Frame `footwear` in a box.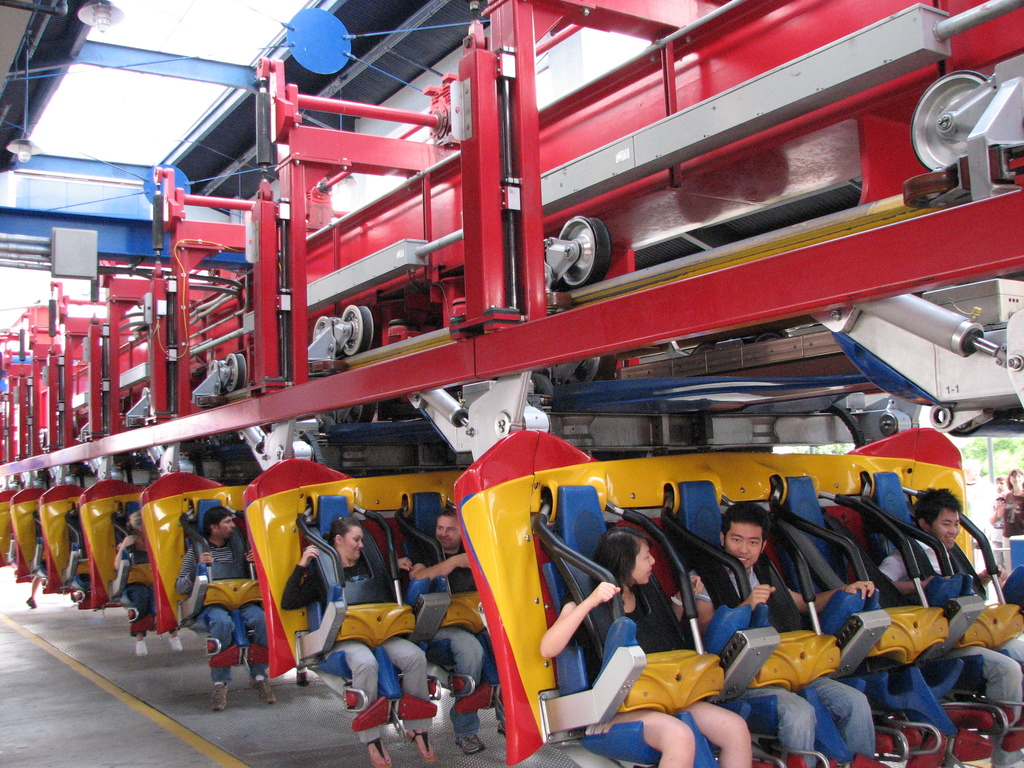
366,742,387,767.
